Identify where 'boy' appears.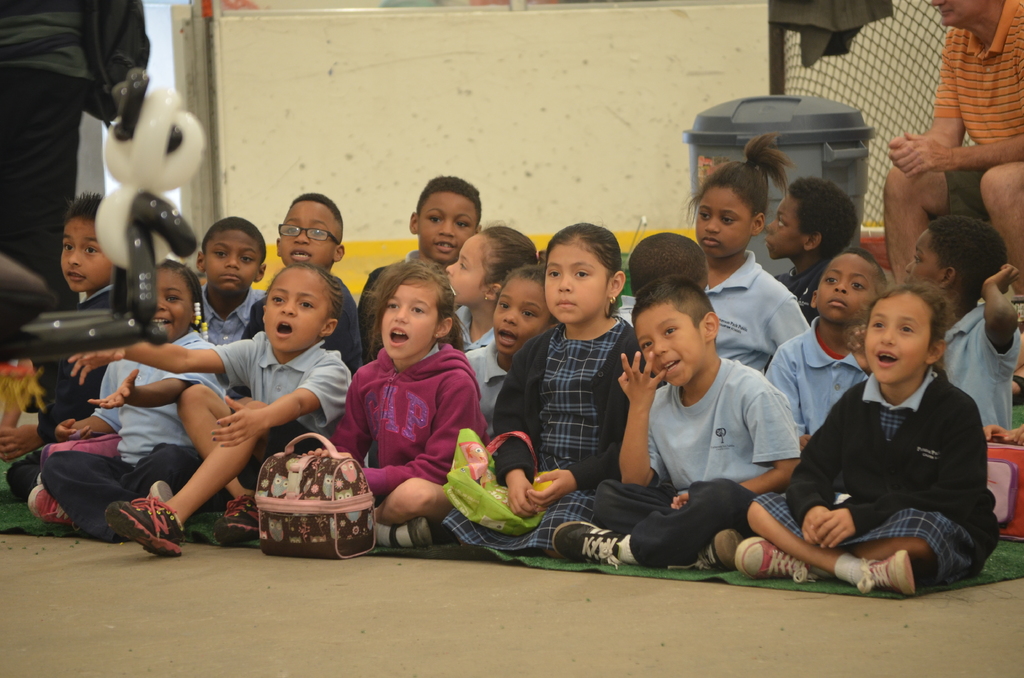
Appears at bbox=(760, 177, 855, 314).
